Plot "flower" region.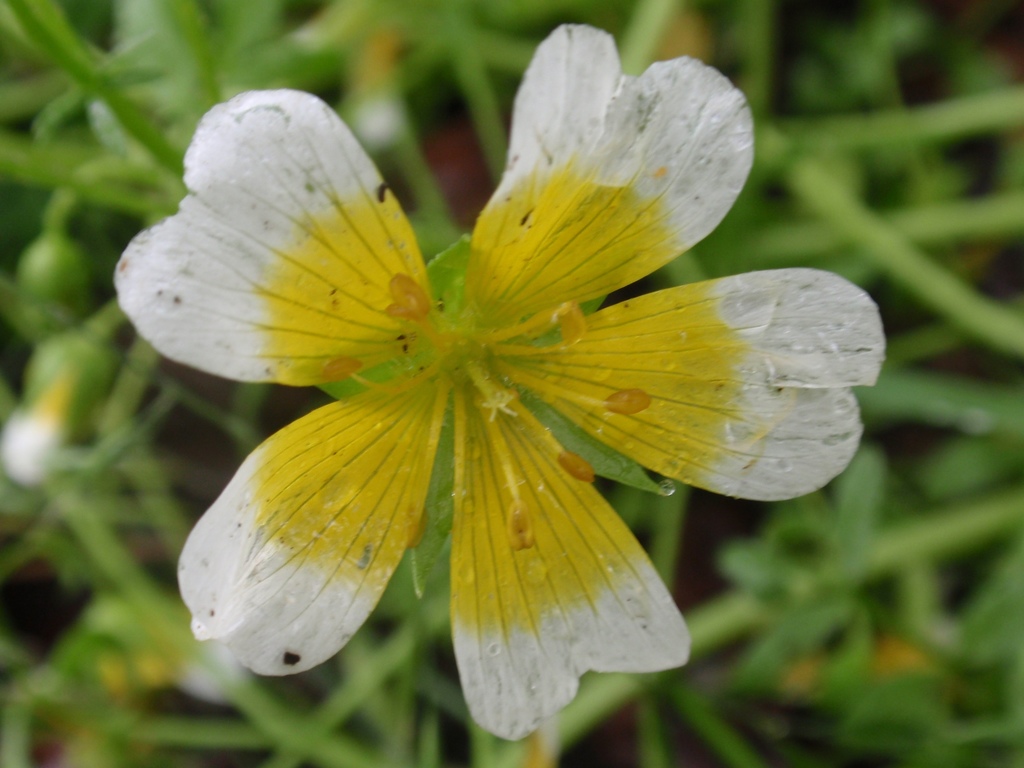
Plotted at BBox(113, 22, 885, 744).
